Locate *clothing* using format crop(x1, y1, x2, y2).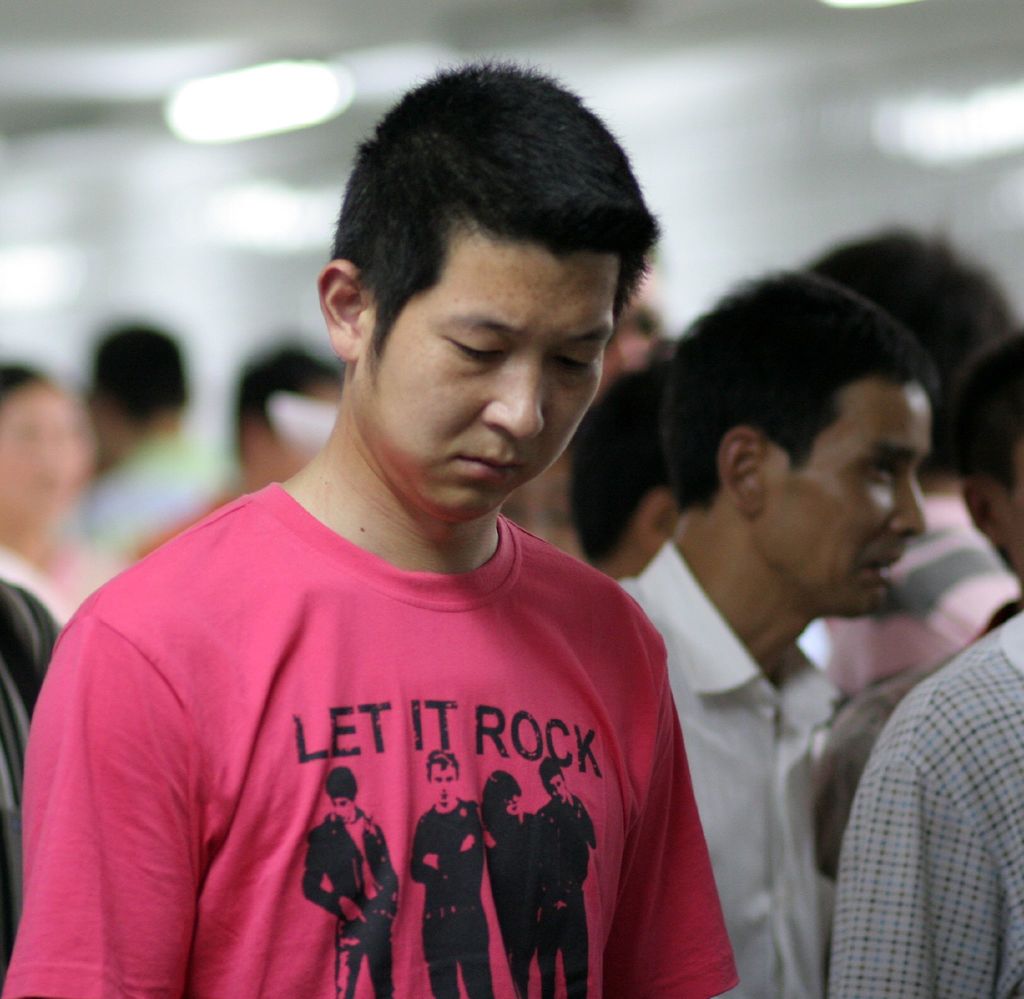
crop(822, 600, 1023, 998).
